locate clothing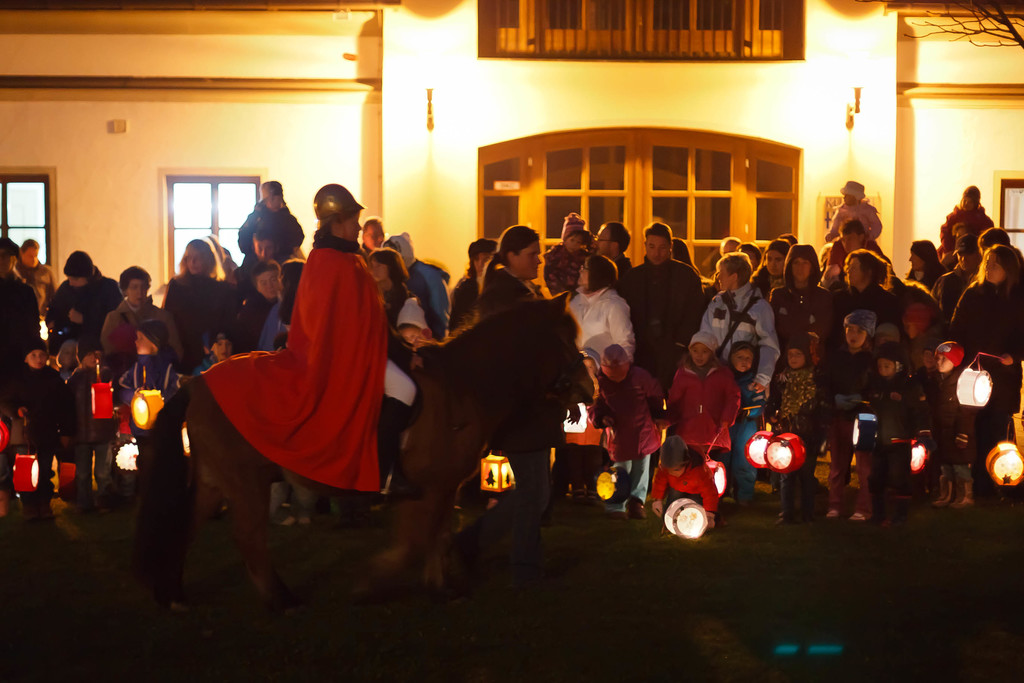
bbox=(374, 231, 454, 344)
